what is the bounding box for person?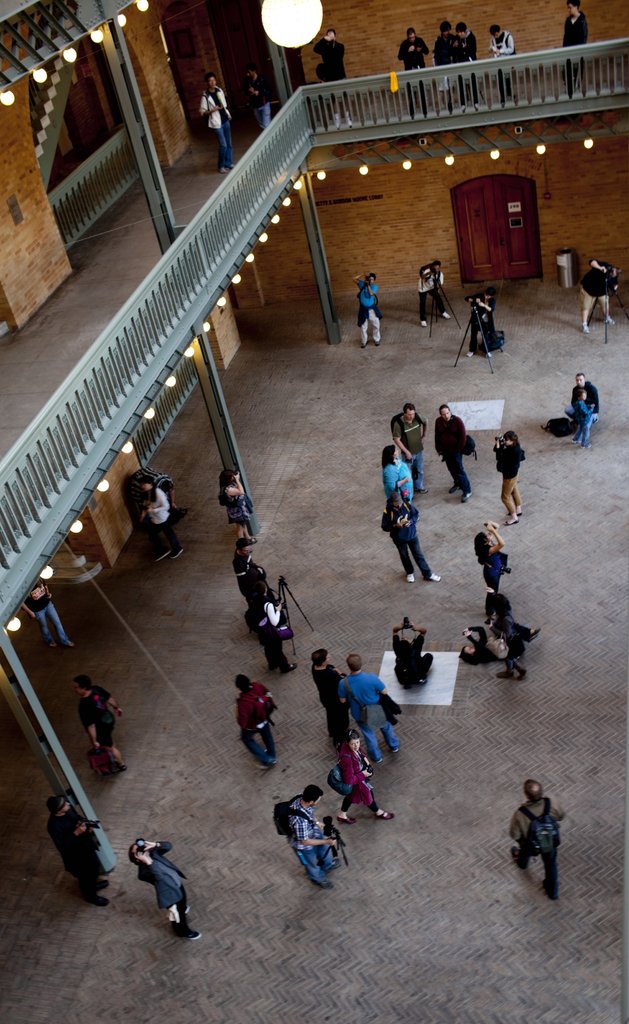
left=216, top=469, right=270, bottom=548.
